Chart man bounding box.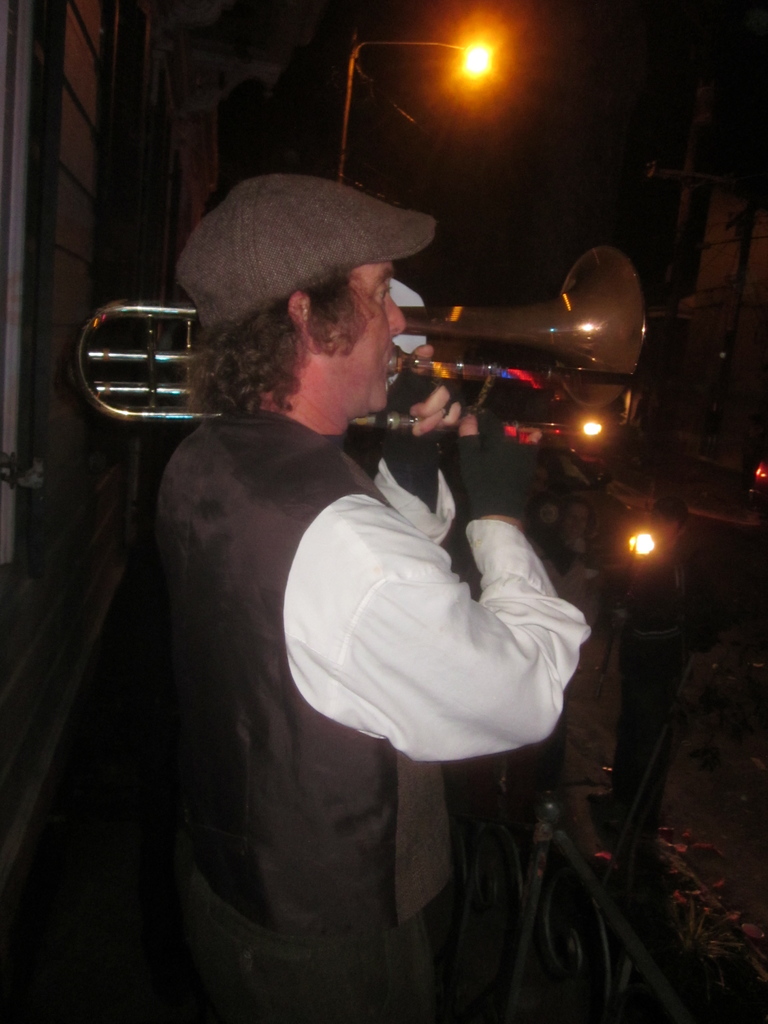
Charted: 527 454 559 504.
